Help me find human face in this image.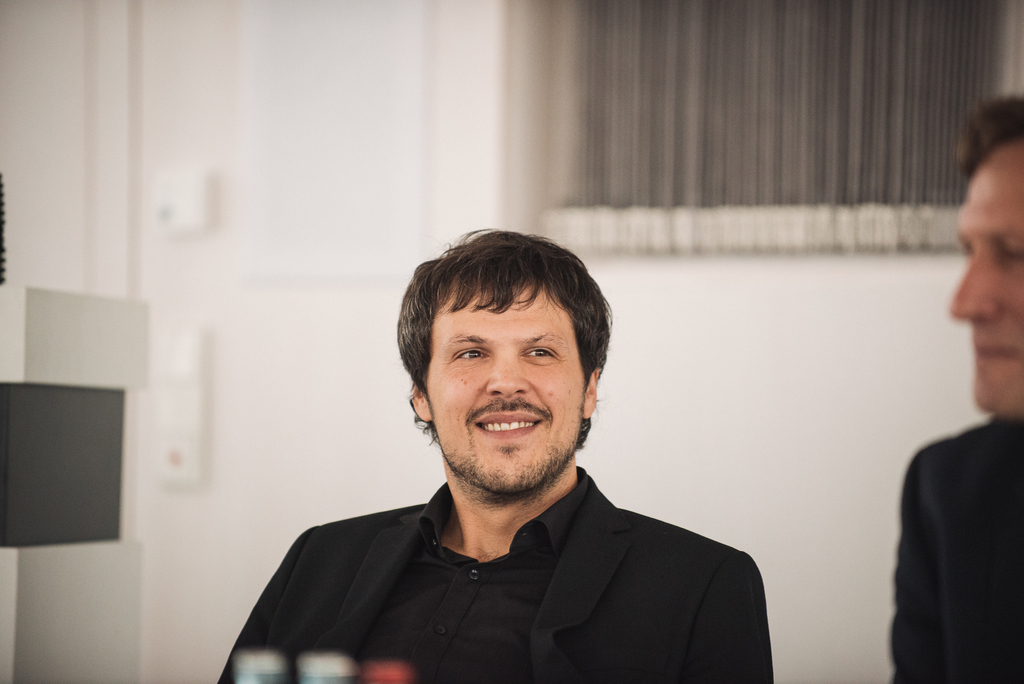
Found it: 947, 142, 1023, 415.
